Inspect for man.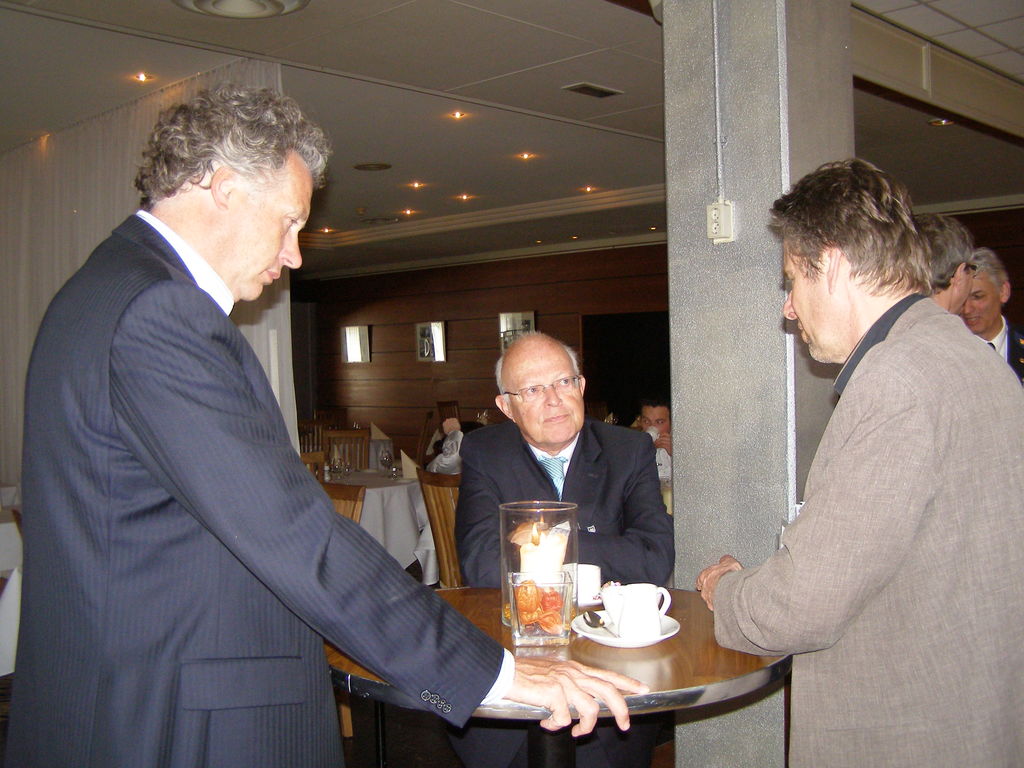
Inspection: Rect(634, 396, 679, 520).
